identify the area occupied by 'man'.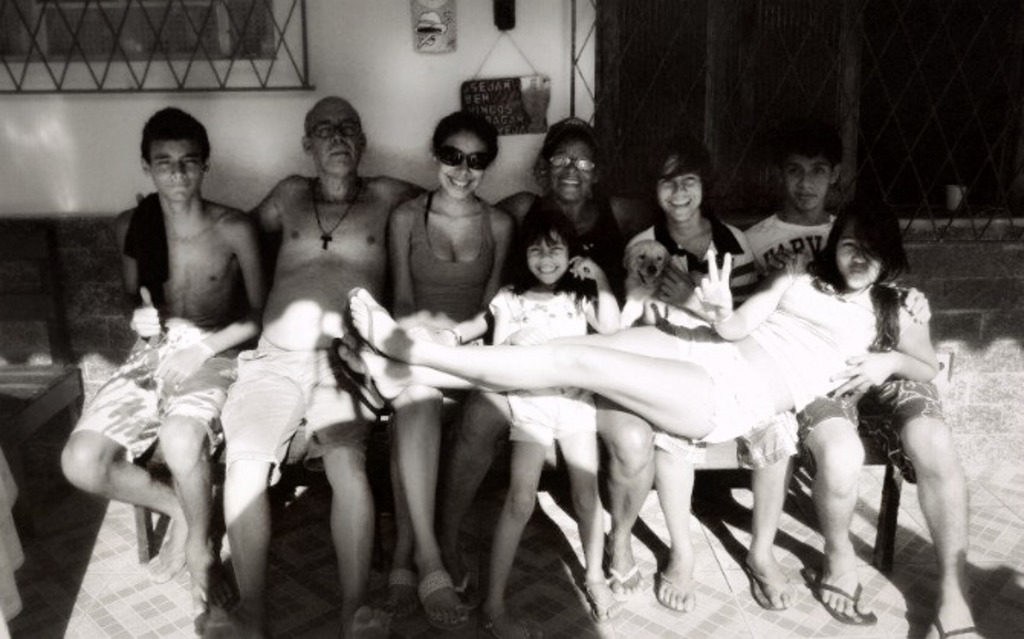
Area: Rect(219, 102, 397, 637).
